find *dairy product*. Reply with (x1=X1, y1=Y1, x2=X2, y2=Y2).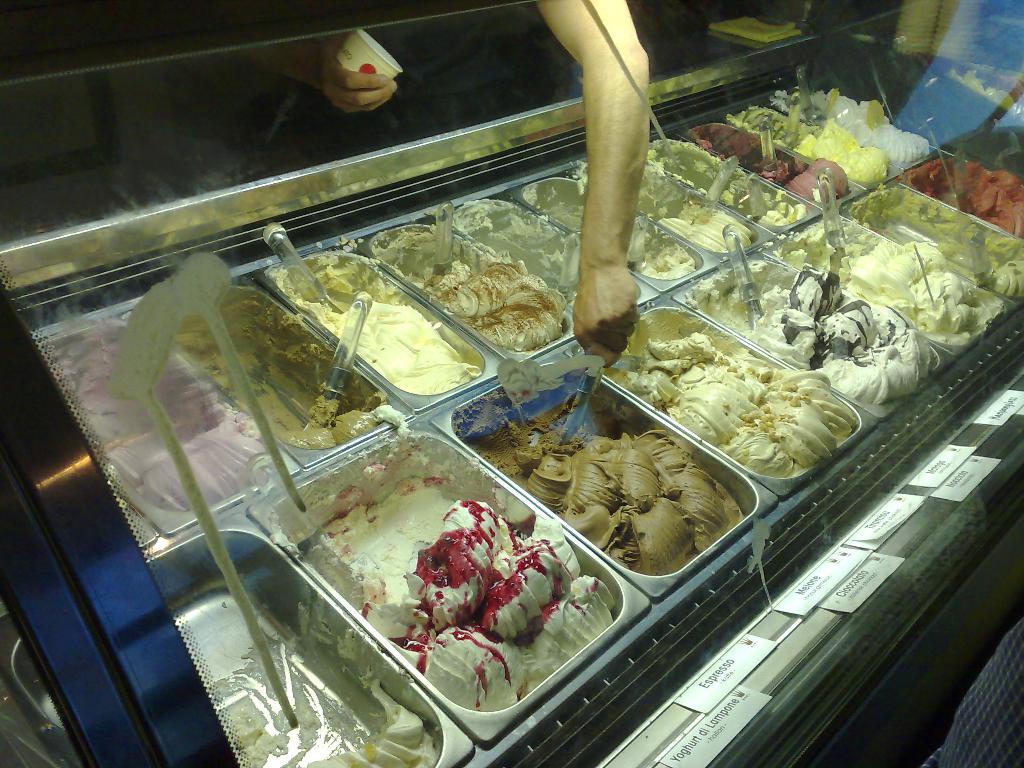
(x1=316, y1=463, x2=659, y2=735).
